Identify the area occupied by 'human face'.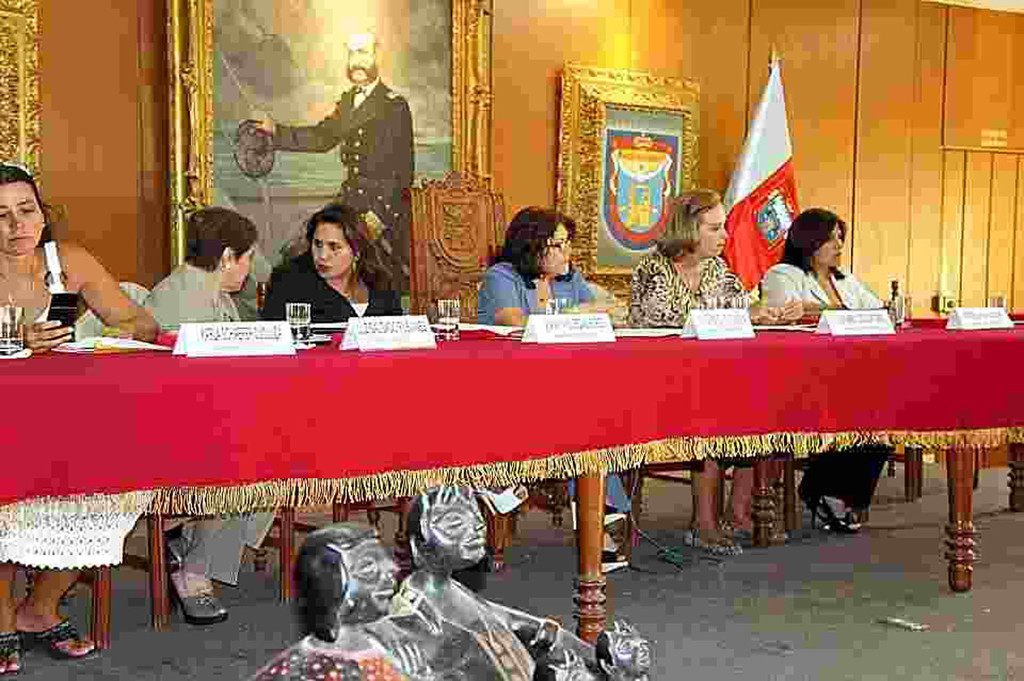
Area: <region>537, 220, 573, 277</region>.
